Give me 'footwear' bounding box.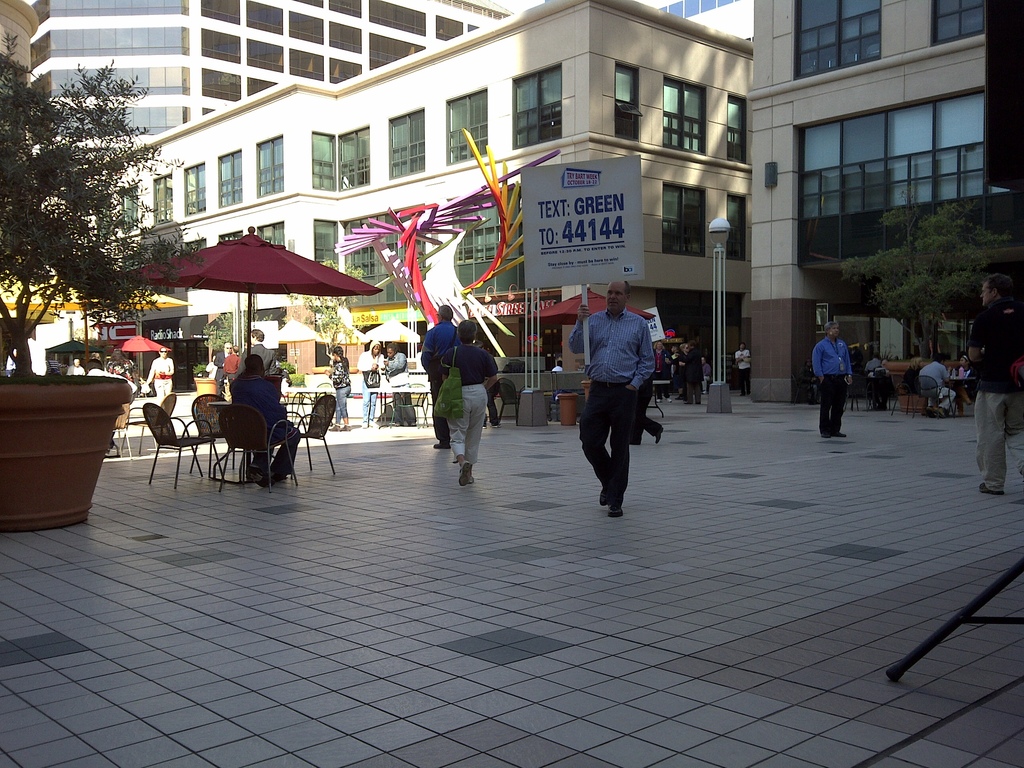
980, 482, 1007, 498.
